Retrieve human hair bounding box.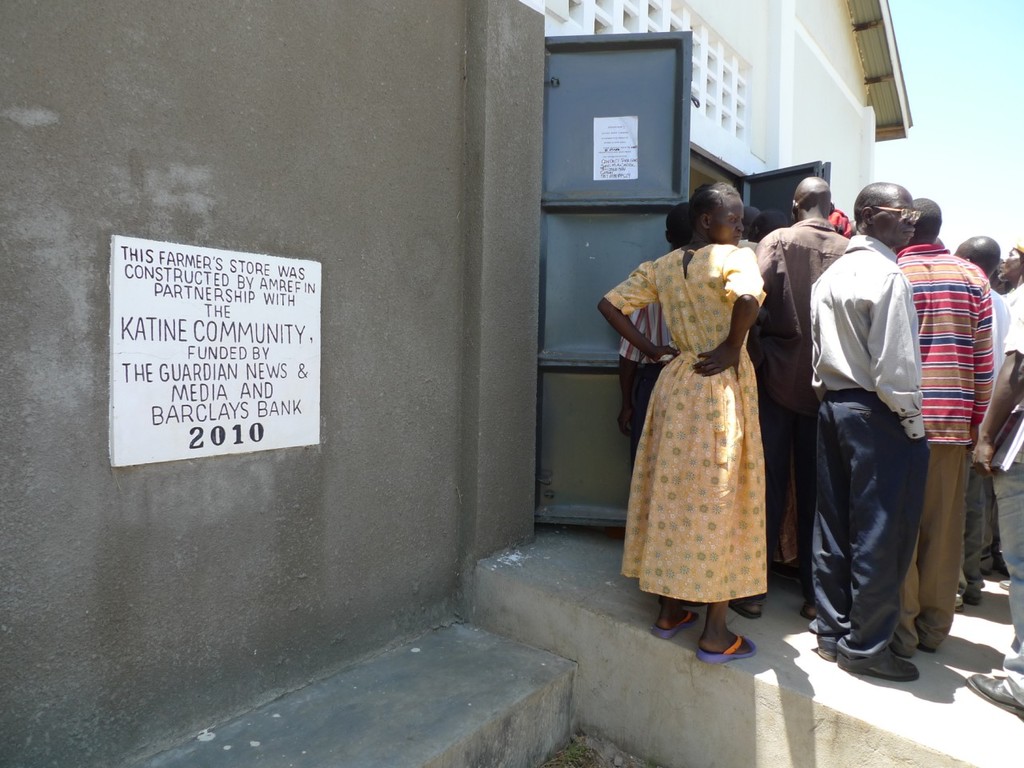
Bounding box: <region>686, 180, 736, 223</region>.
